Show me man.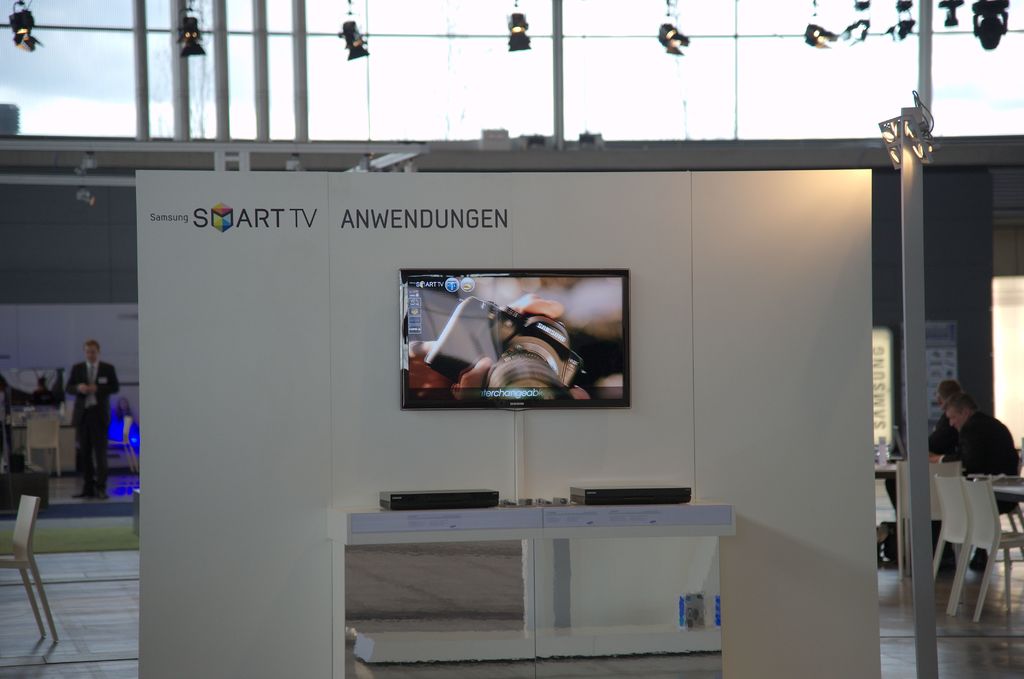
man is here: bbox(924, 395, 1017, 568).
